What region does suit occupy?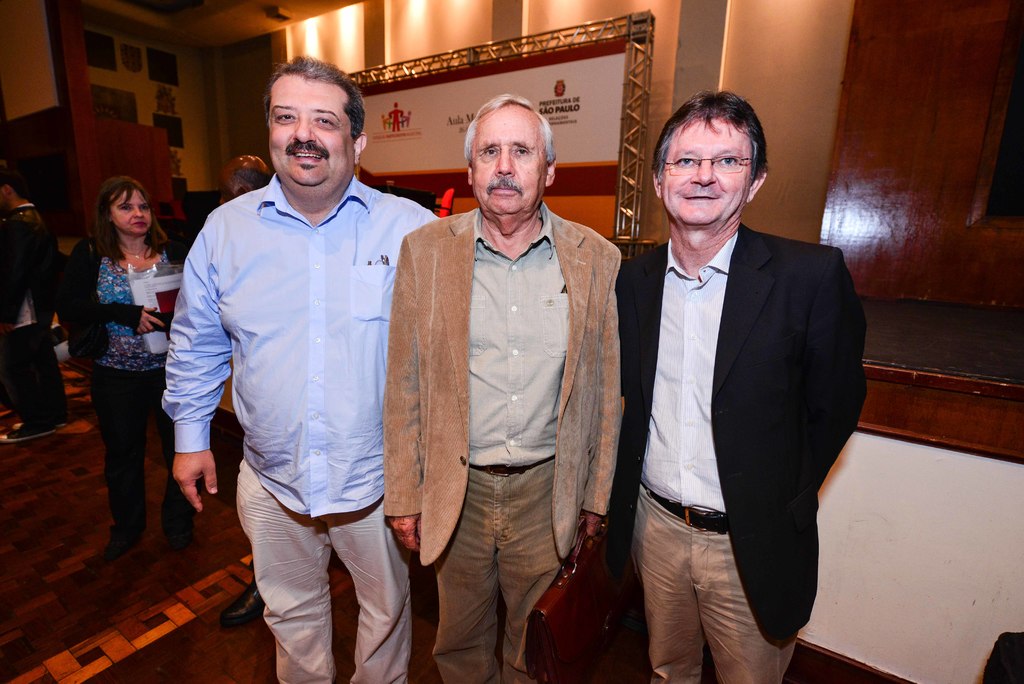
bbox=[609, 102, 861, 649].
